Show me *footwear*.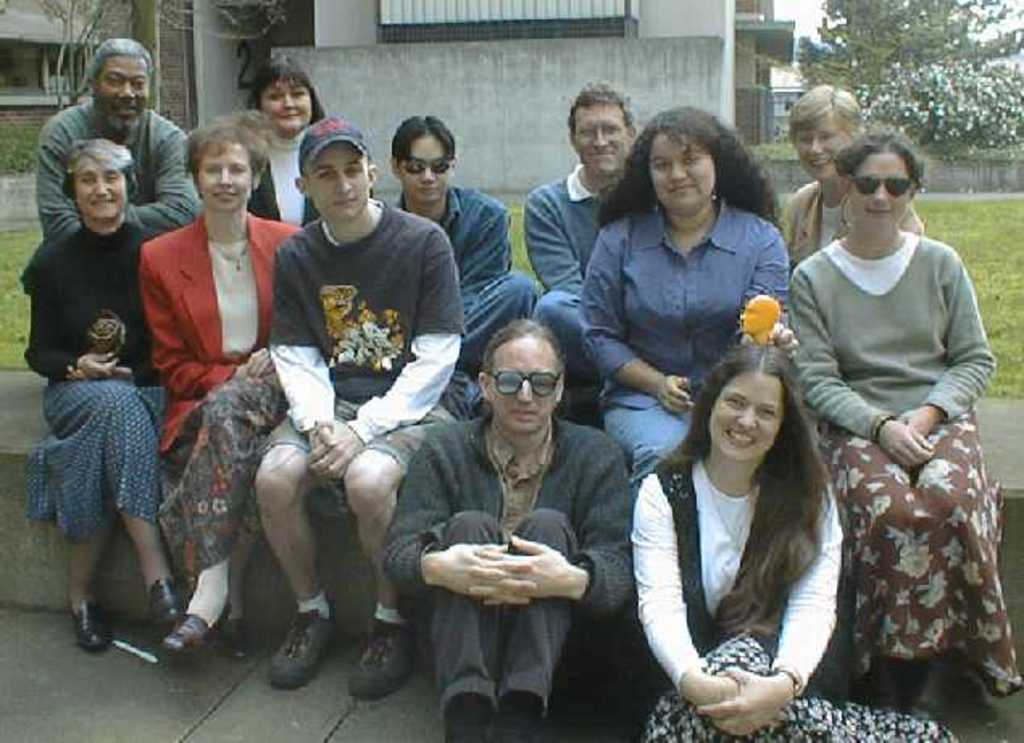
*footwear* is here: box=[874, 656, 905, 712].
